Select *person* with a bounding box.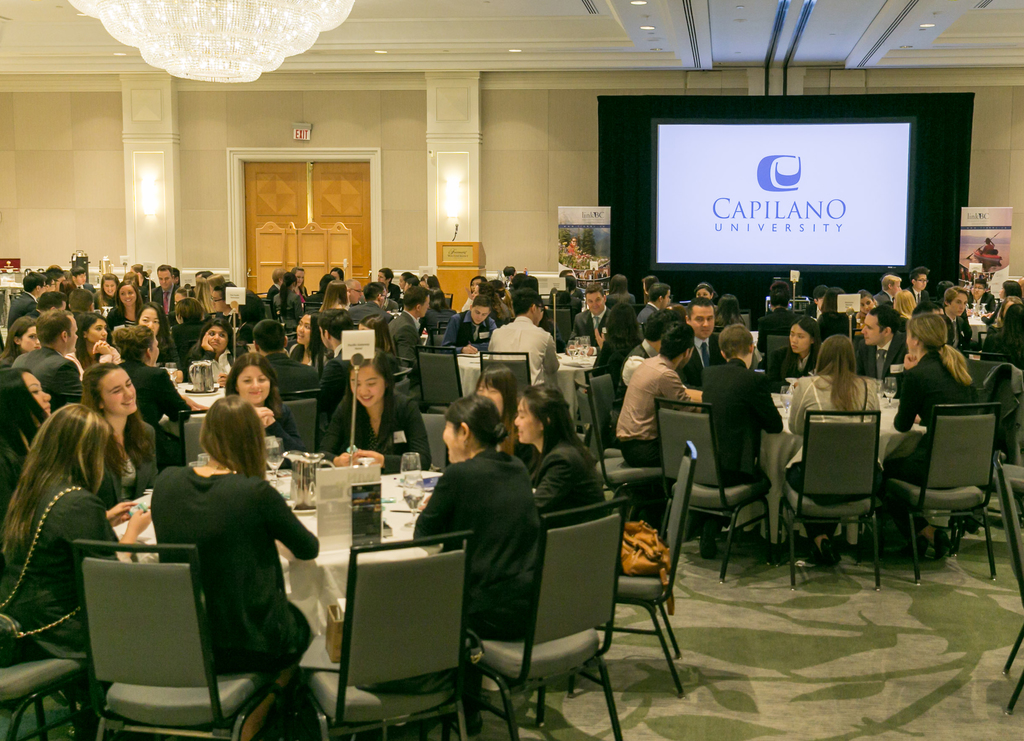
Rect(984, 302, 1023, 372).
